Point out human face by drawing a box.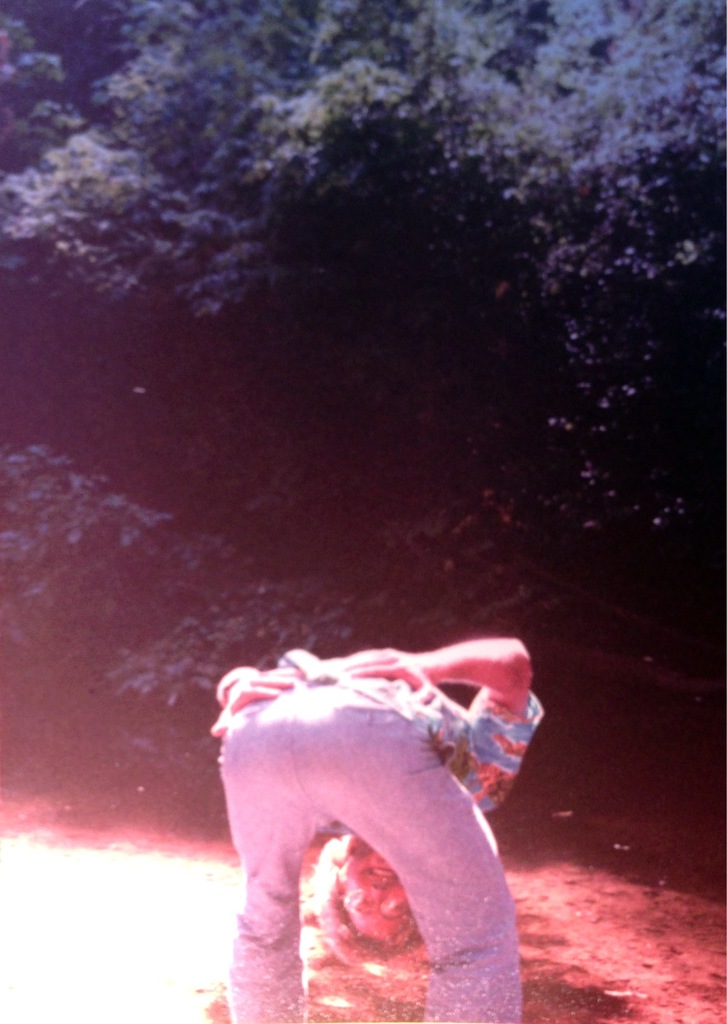
detection(343, 856, 405, 938).
